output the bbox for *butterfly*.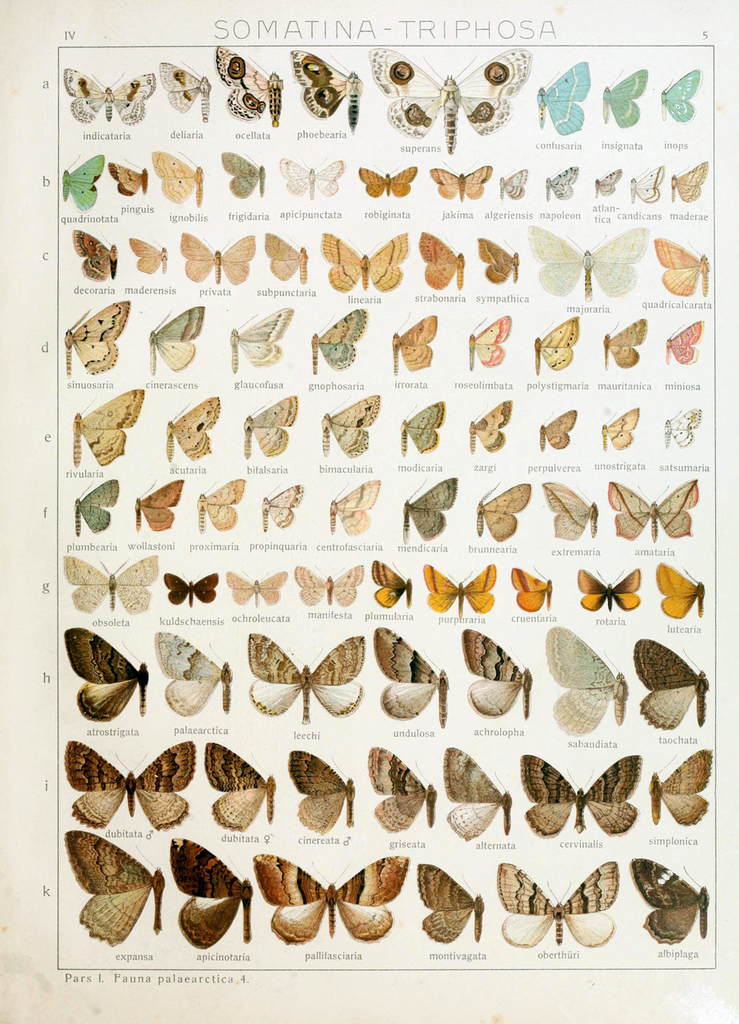
left=285, top=747, right=357, bottom=832.
